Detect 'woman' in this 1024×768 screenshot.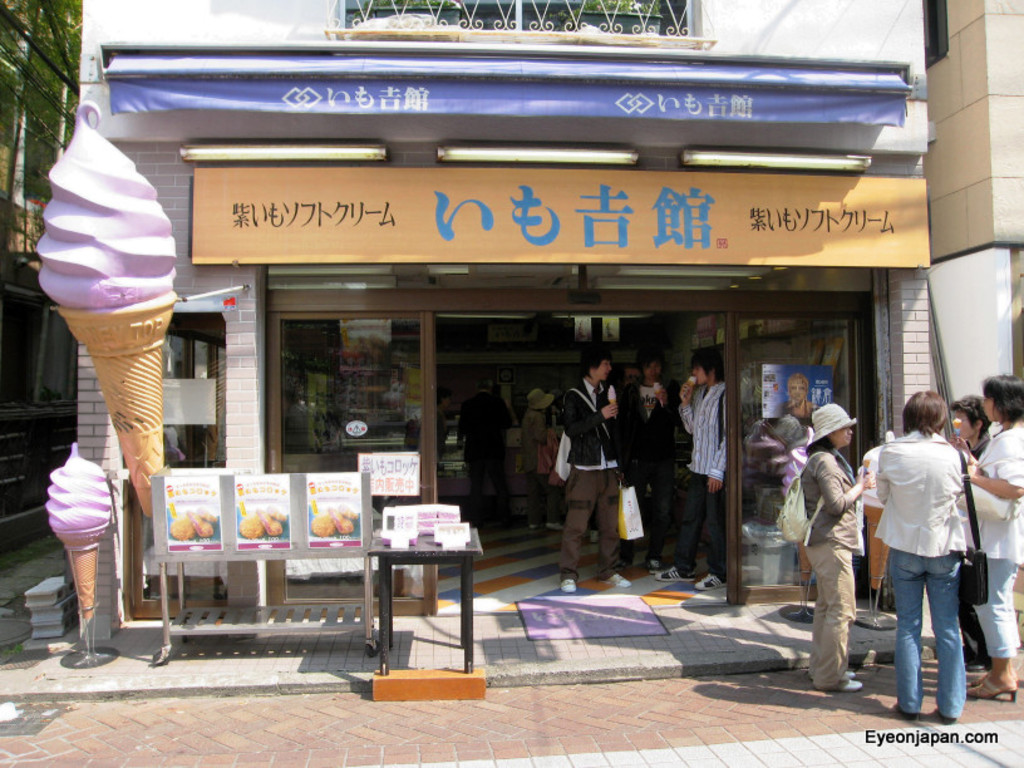
Detection: box=[522, 384, 561, 525].
